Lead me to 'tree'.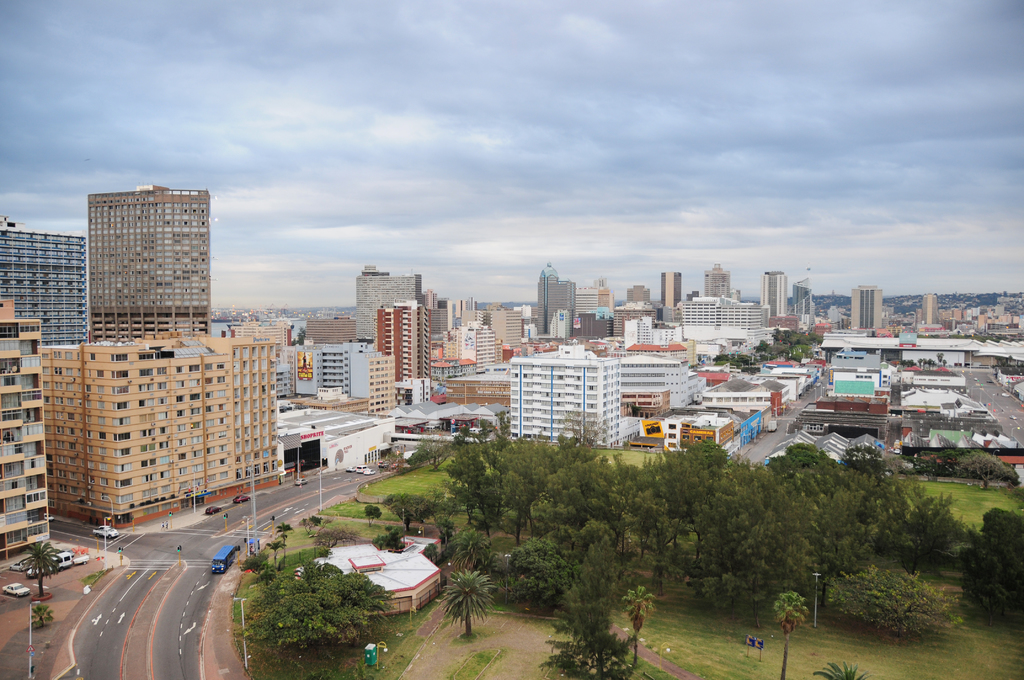
Lead to [x1=304, y1=526, x2=363, y2=553].
